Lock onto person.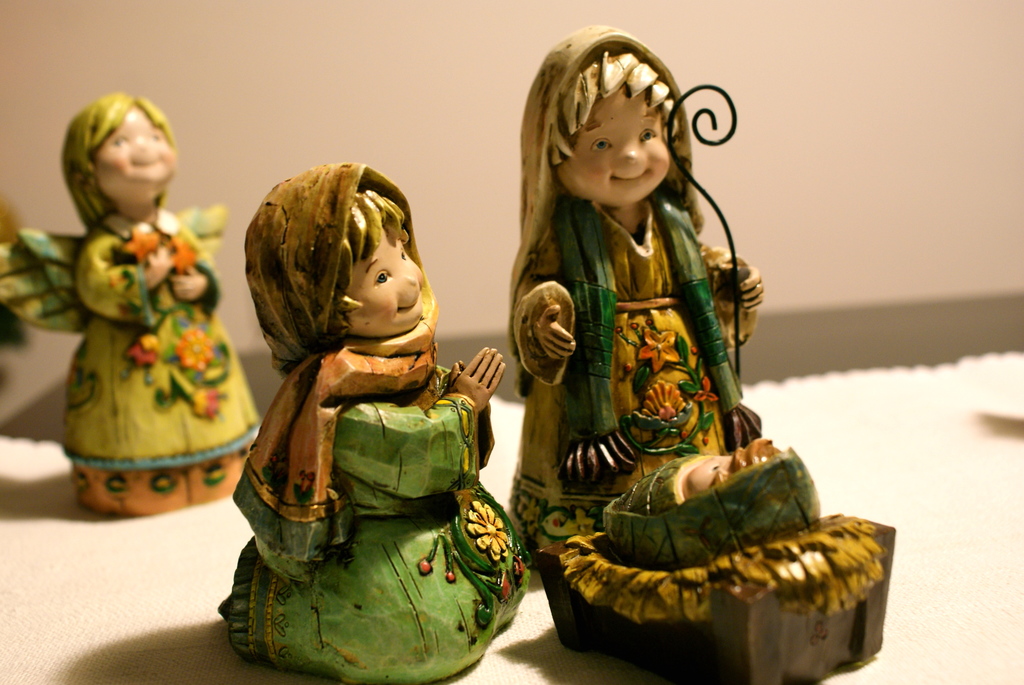
Locked: locate(504, 51, 763, 559).
